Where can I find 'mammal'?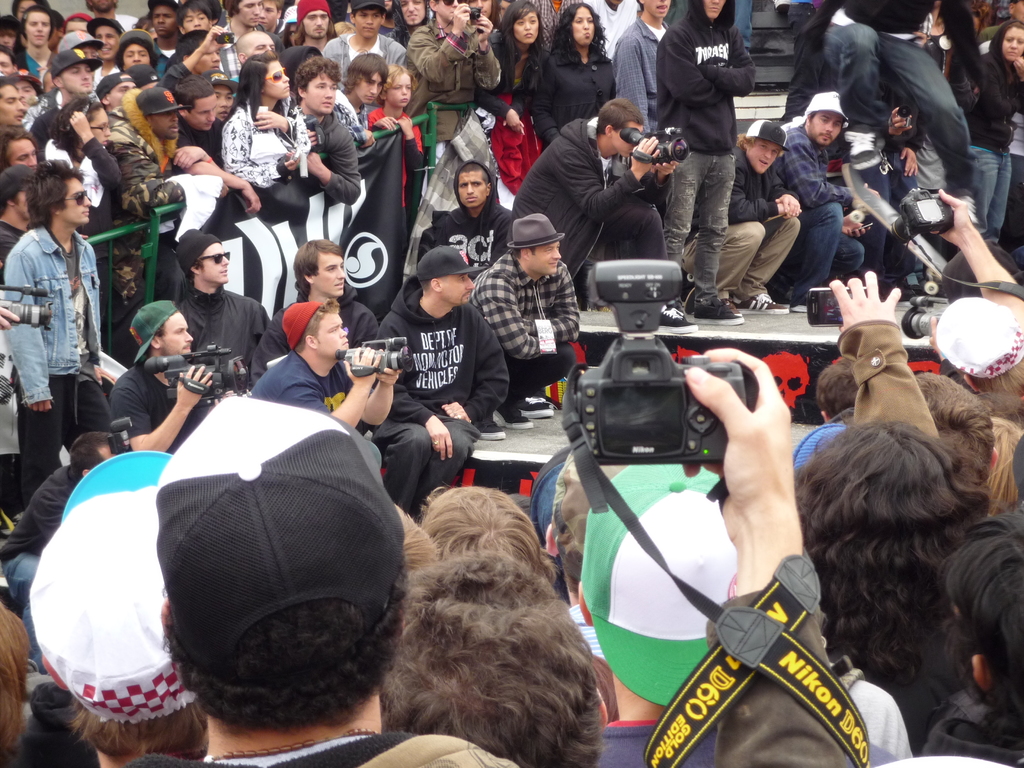
You can find it at box(808, 421, 992, 762).
